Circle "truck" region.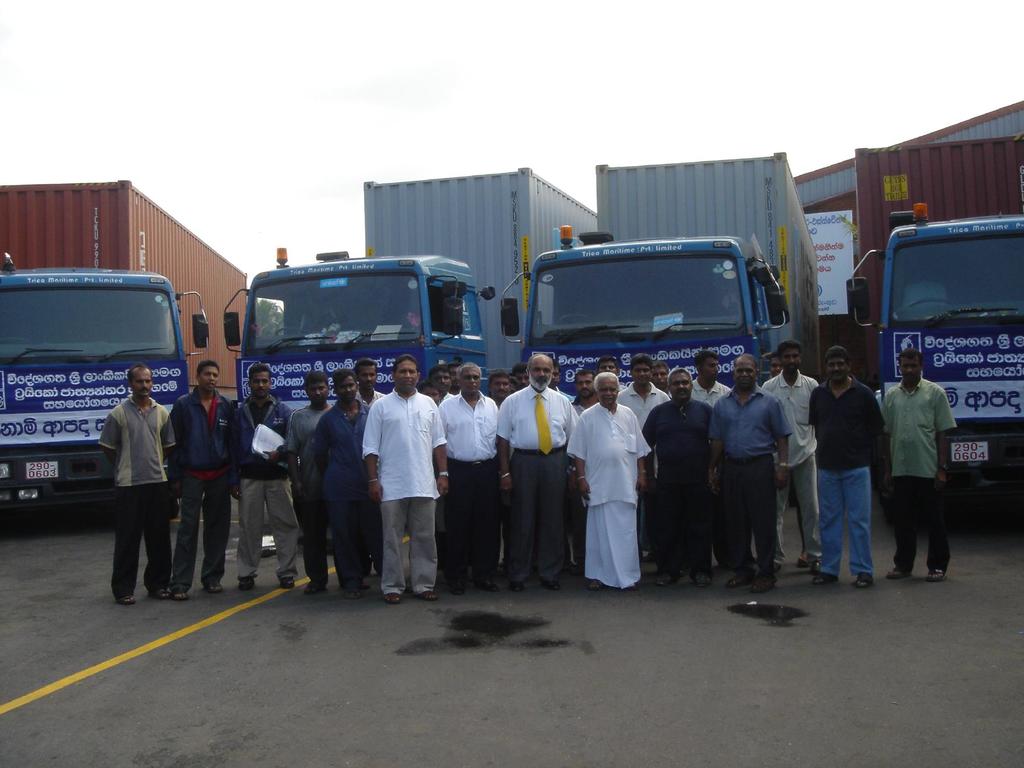
Region: box(0, 177, 260, 532).
